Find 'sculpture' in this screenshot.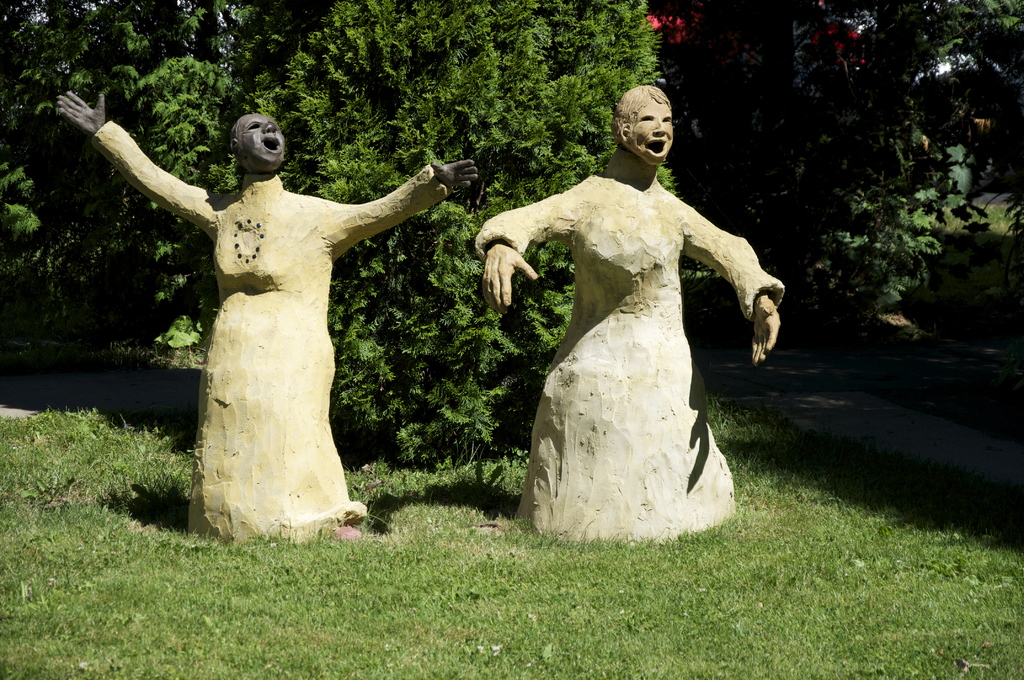
The bounding box for 'sculpture' is 518 88 792 552.
